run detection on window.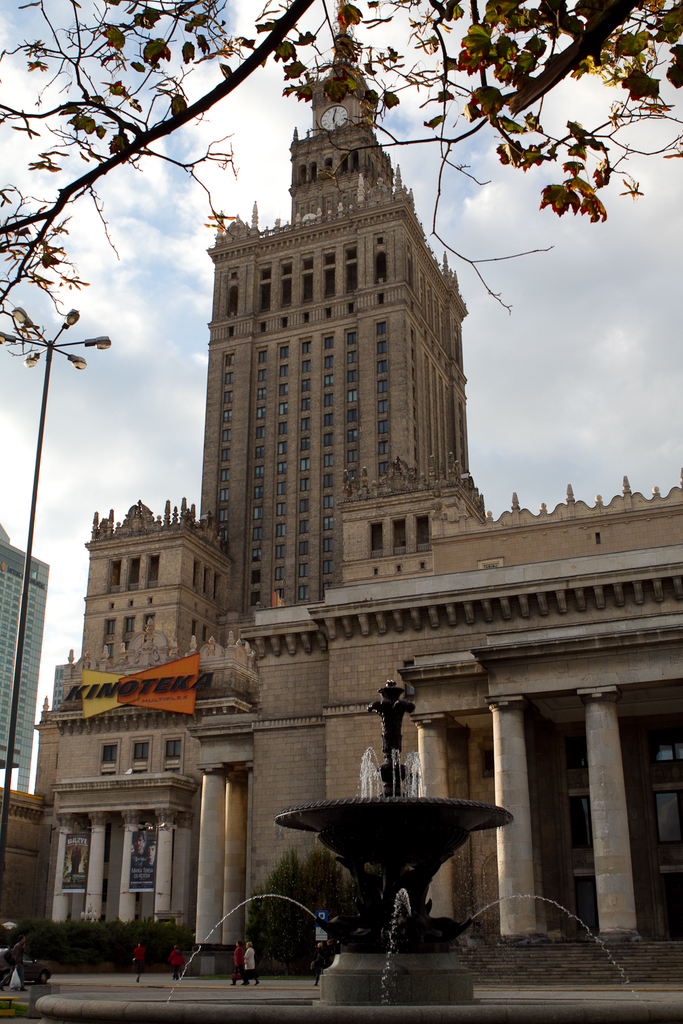
Result: {"x1": 416, "y1": 518, "x2": 430, "y2": 547}.
